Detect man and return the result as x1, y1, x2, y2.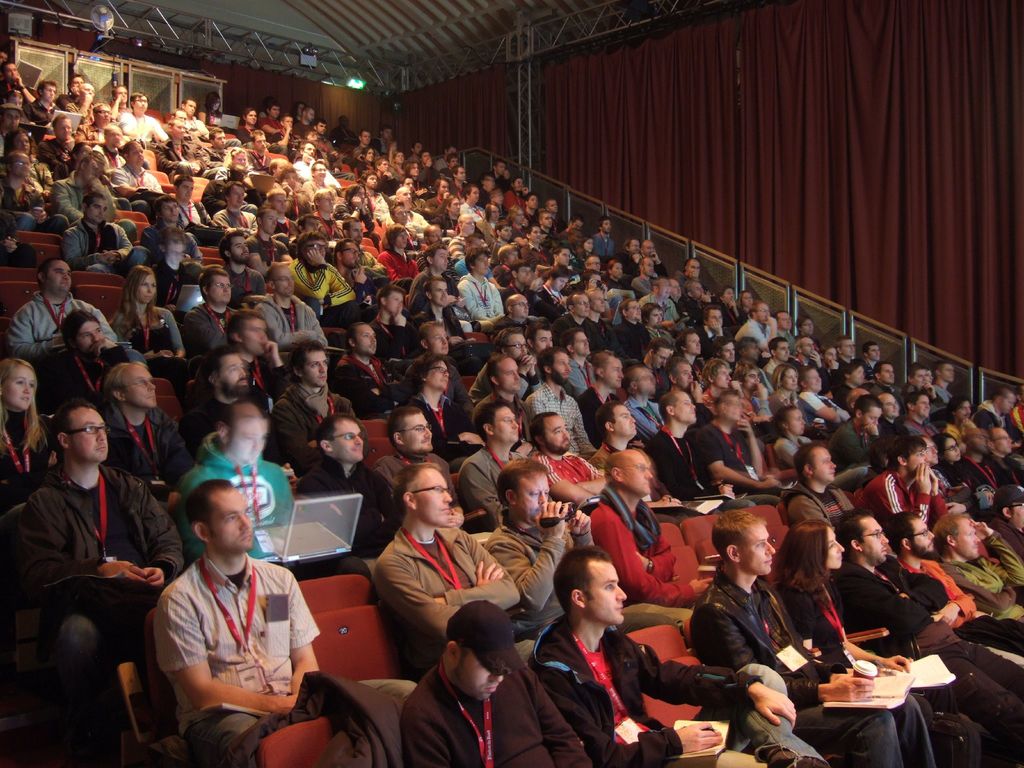
145, 200, 197, 264.
